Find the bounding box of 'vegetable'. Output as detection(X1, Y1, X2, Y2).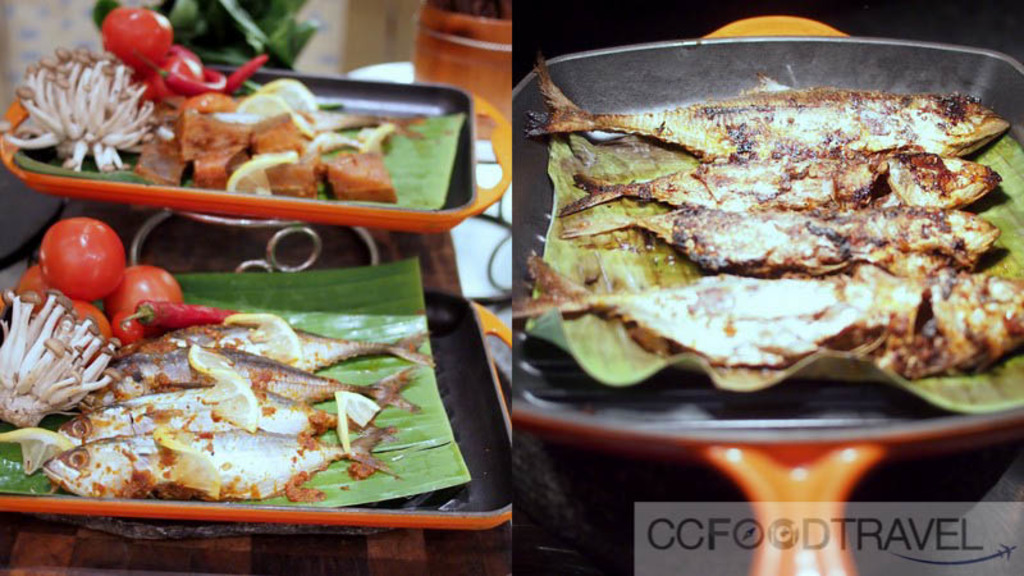
detection(102, 9, 169, 74).
